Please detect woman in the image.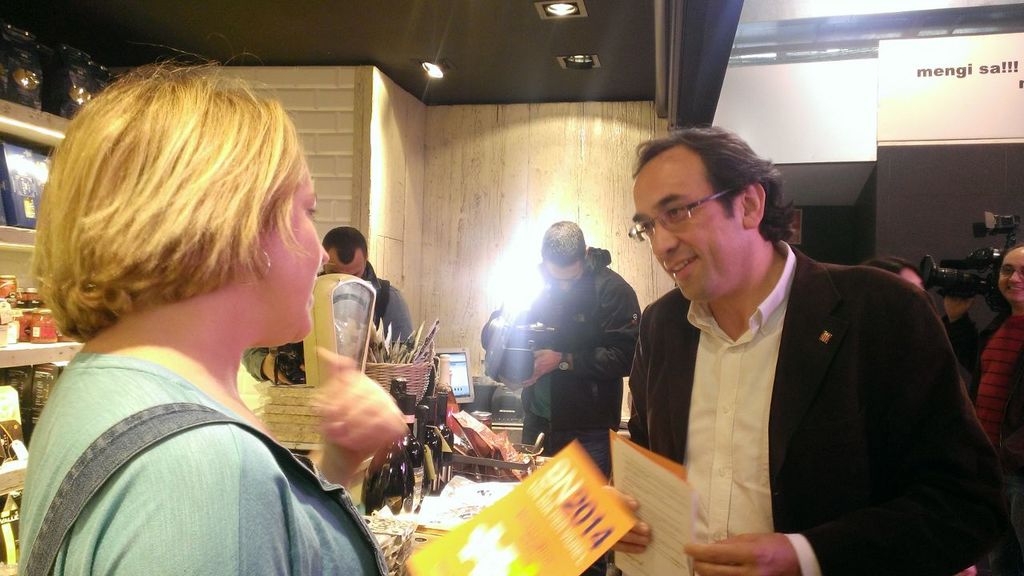
pyautogui.locateOnScreen(18, 75, 410, 558).
